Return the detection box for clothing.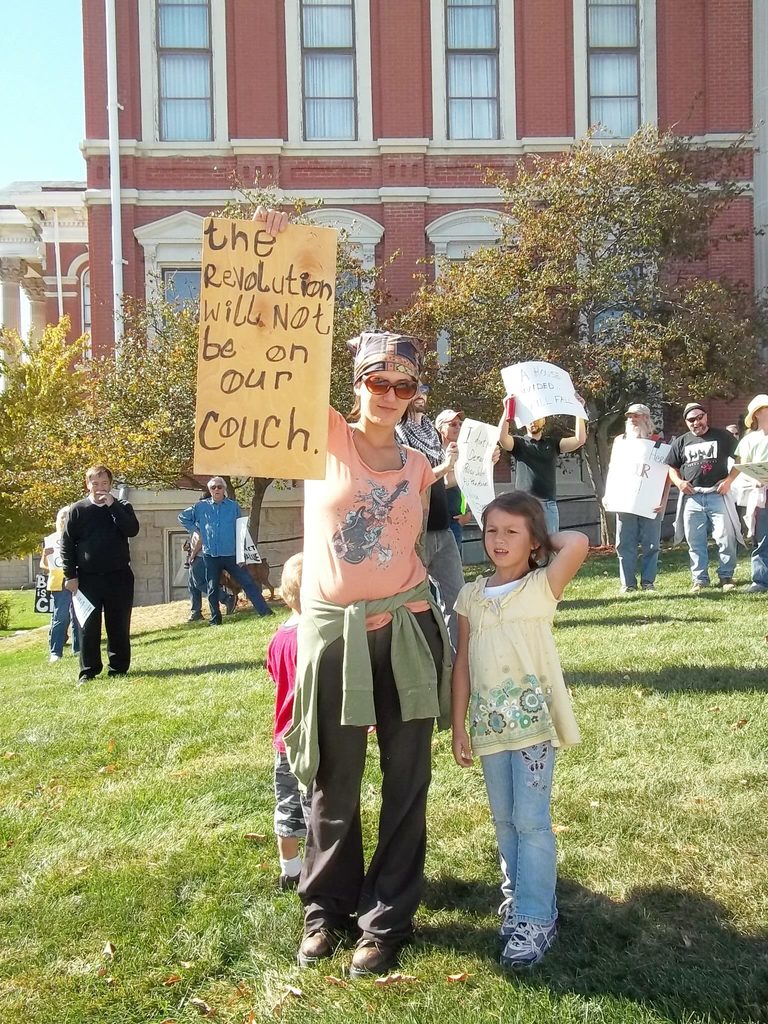
502,436,563,531.
